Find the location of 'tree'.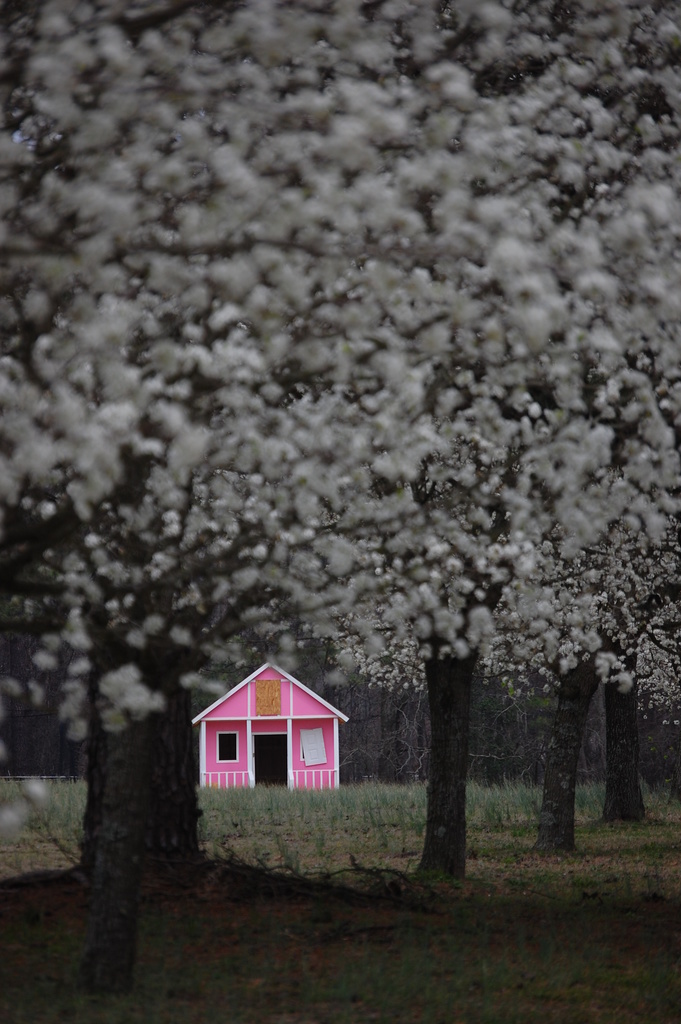
Location: bbox=[36, 52, 657, 863].
